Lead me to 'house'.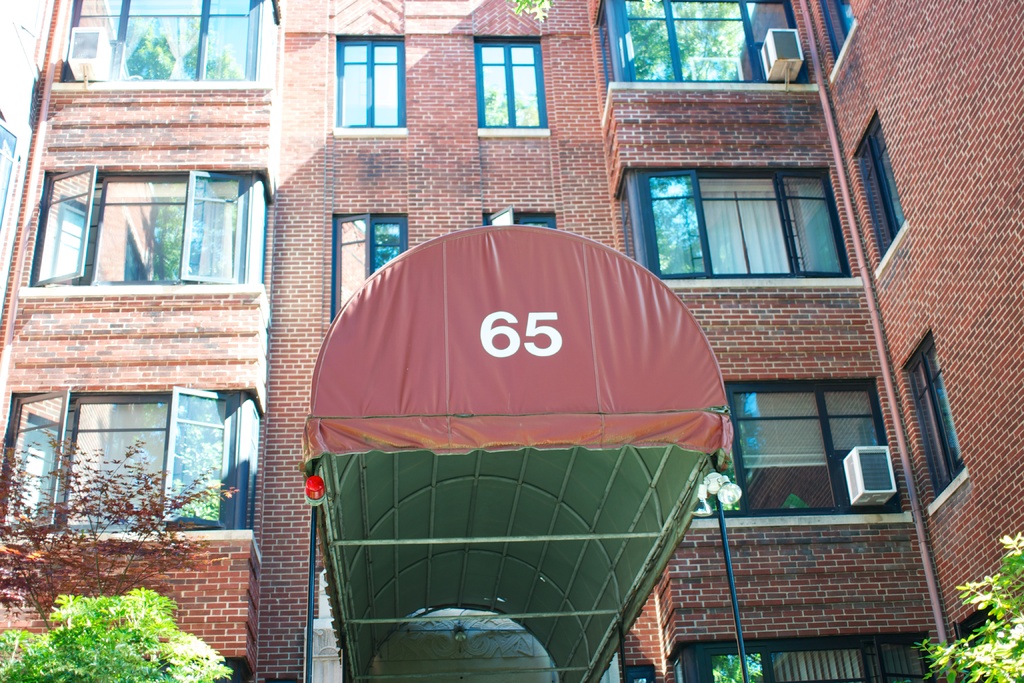
Lead to crop(0, 0, 1023, 682).
